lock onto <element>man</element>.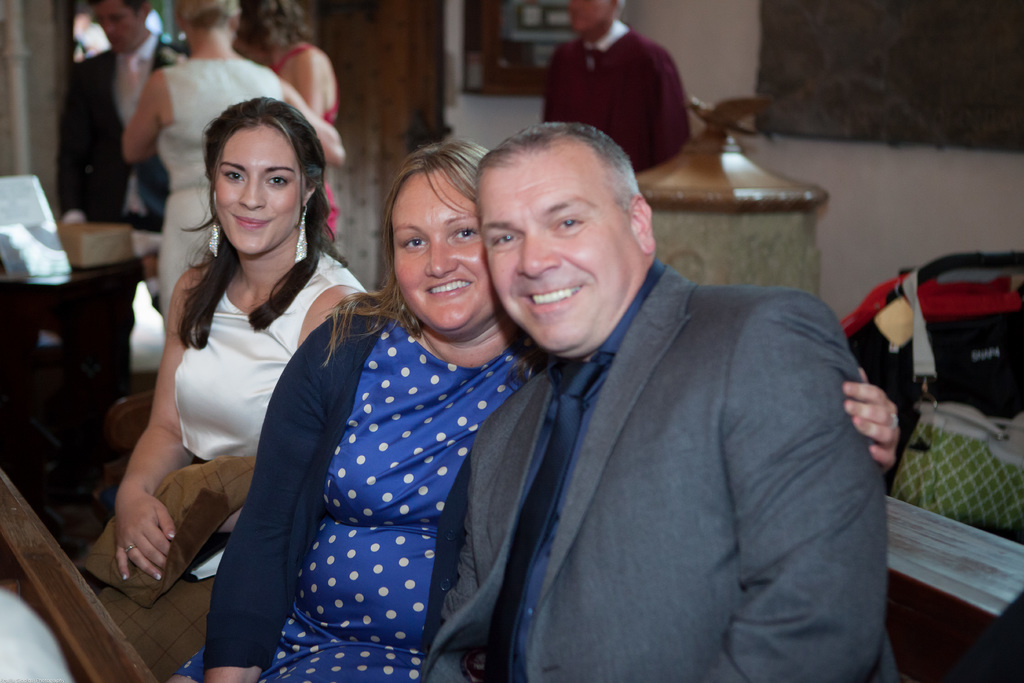
Locked: <bbox>57, 0, 182, 237</bbox>.
